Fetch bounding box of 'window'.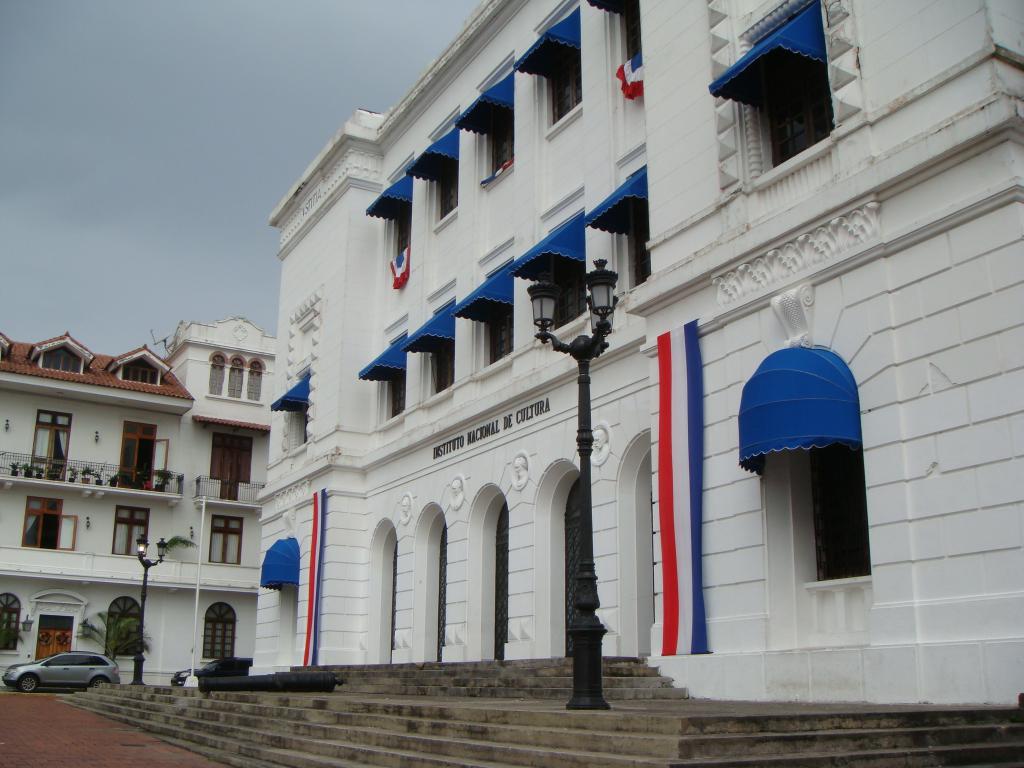
Bbox: crop(22, 493, 79, 554).
